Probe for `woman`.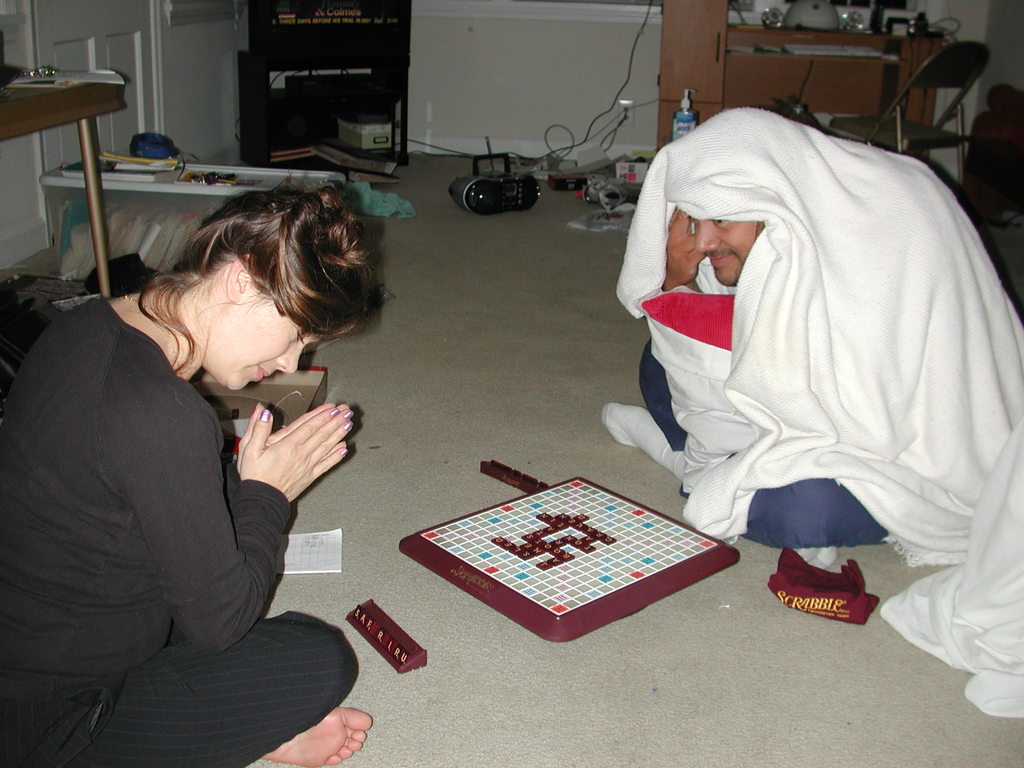
Probe result: {"left": 19, "top": 174, "right": 323, "bottom": 767}.
